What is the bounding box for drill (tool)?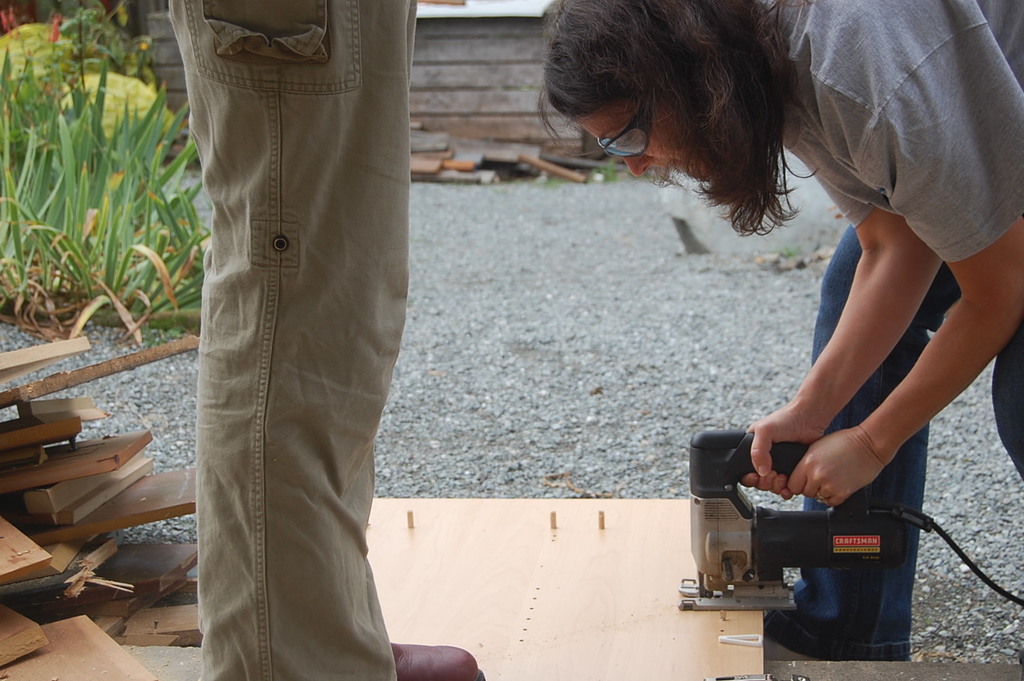
region(695, 426, 905, 599).
